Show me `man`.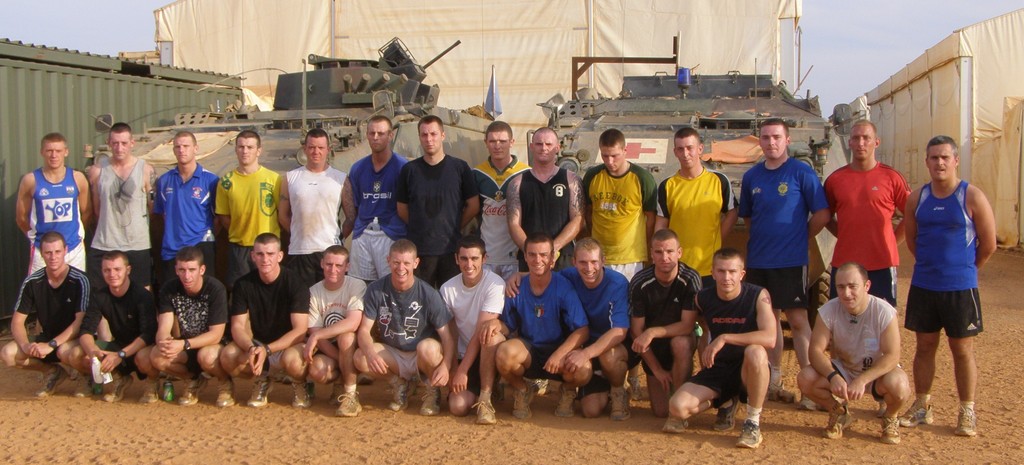
`man` is here: {"left": 647, "top": 127, "right": 735, "bottom": 278}.
